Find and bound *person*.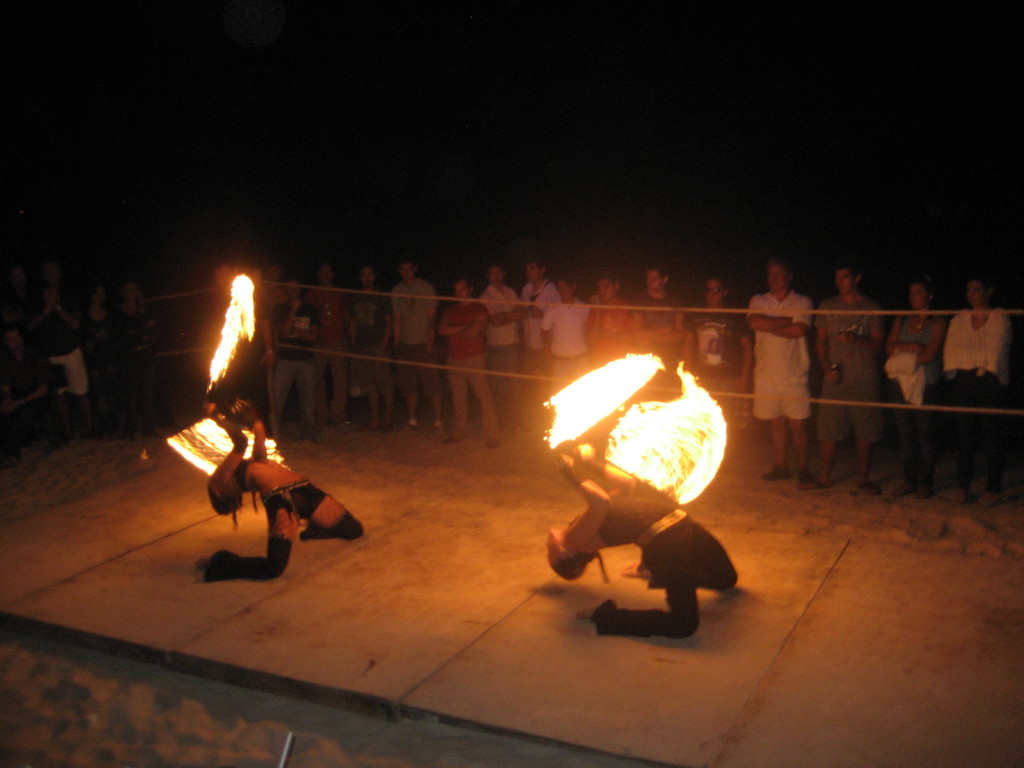
Bound: <bbox>632, 262, 687, 364</bbox>.
